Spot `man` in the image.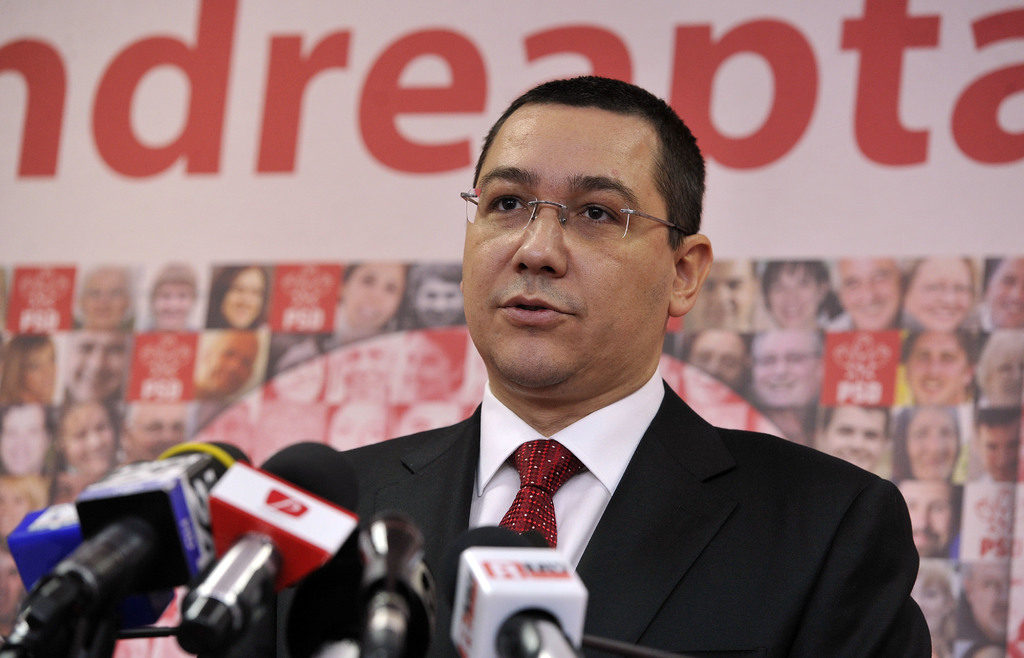
`man` found at [x1=902, y1=330, x2=976, y2=409].
